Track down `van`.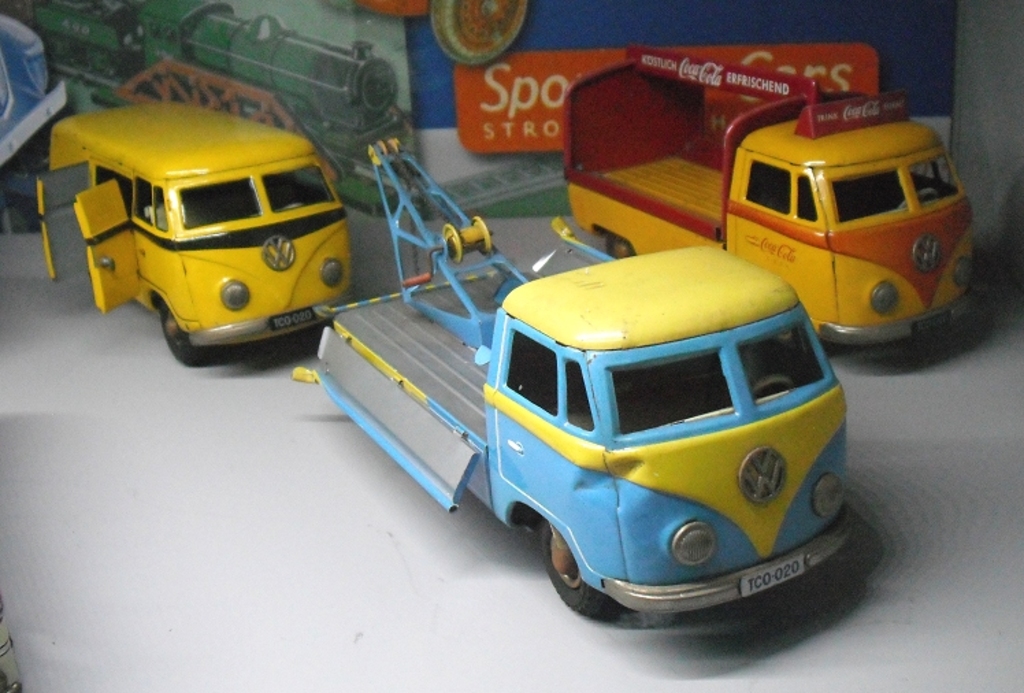
Tracked to [x1=49, y1=93, x2=342, y2=373].
